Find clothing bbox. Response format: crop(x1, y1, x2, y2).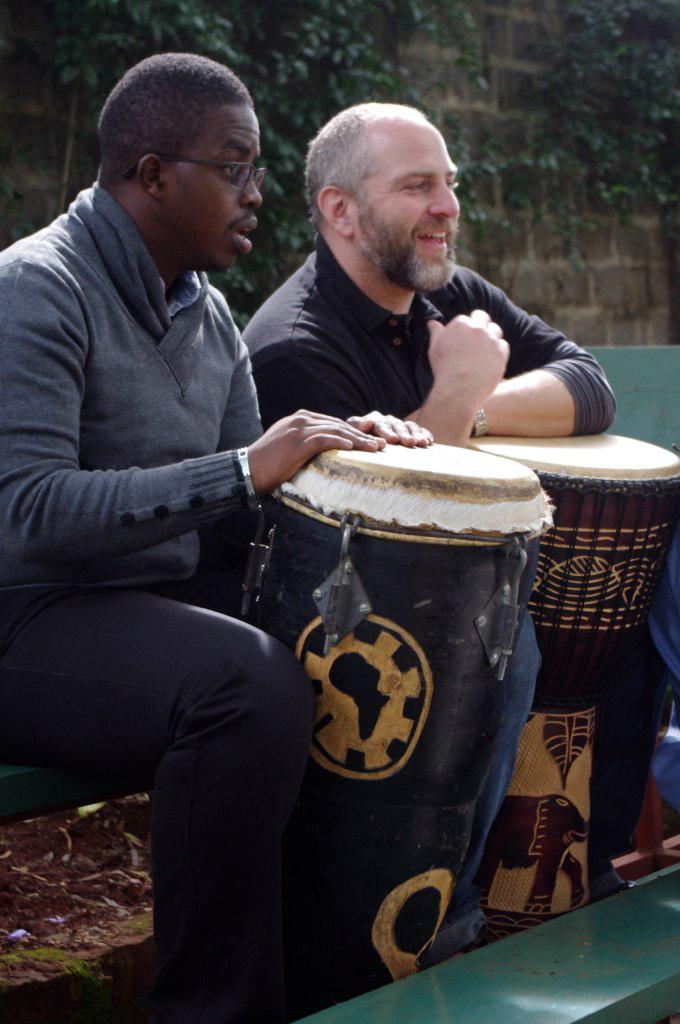
crop(249, 233, 607, 962).
